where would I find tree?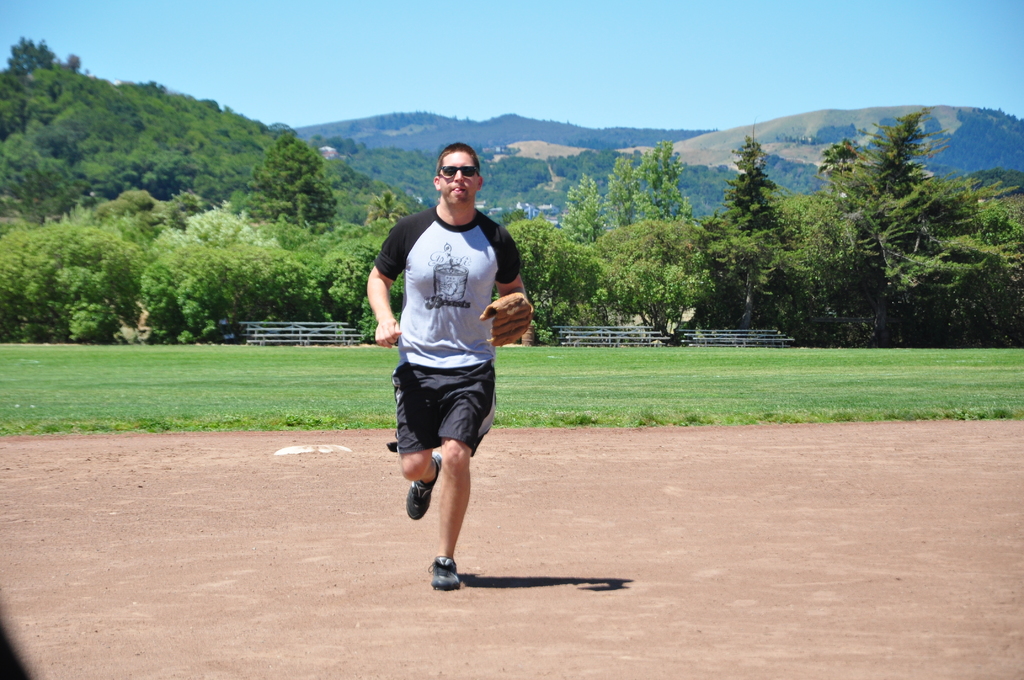
At [547, 238, 628, 325].
